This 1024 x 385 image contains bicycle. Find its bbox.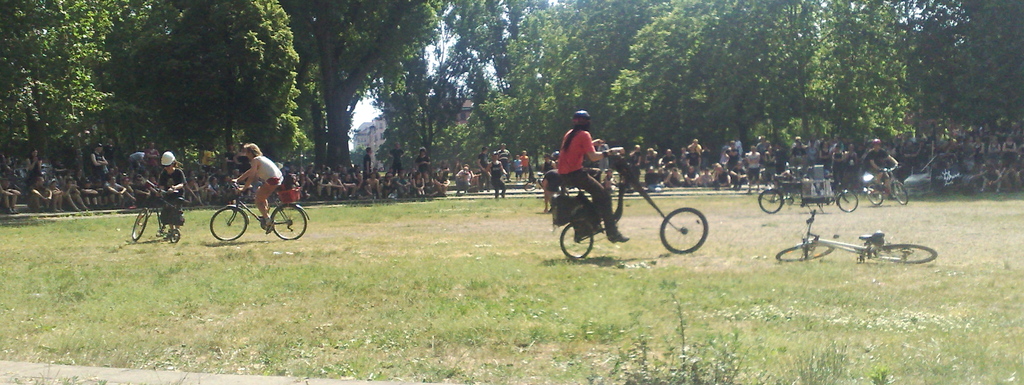
207:182:307:254.
